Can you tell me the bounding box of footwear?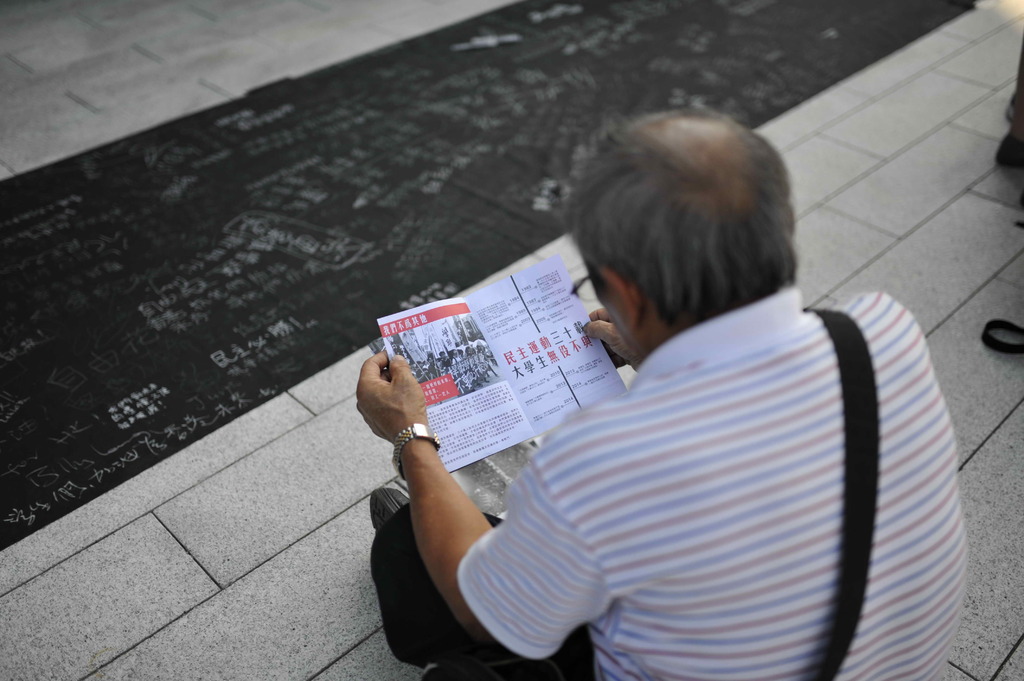
BBox(365, 486, 412, 531).
